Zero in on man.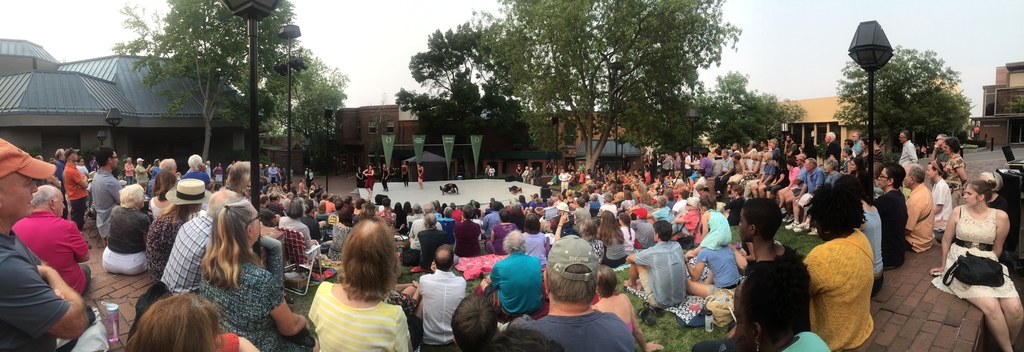
Zeroed in: BBox(711, 150, 732, 195).
